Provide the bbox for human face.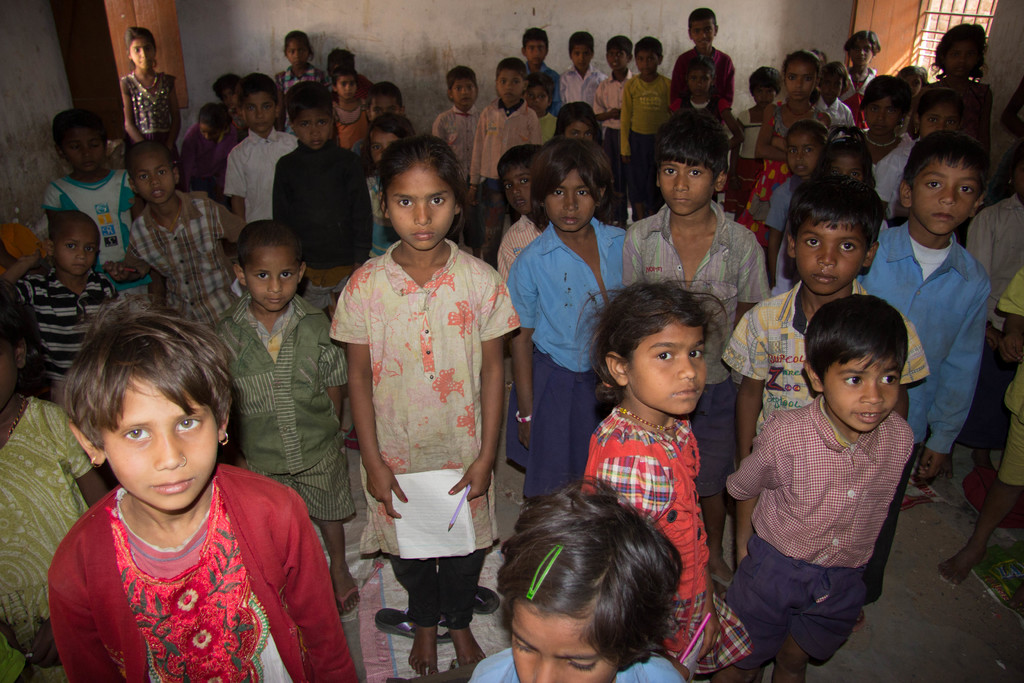
locate(286, 106, 334, 149).
